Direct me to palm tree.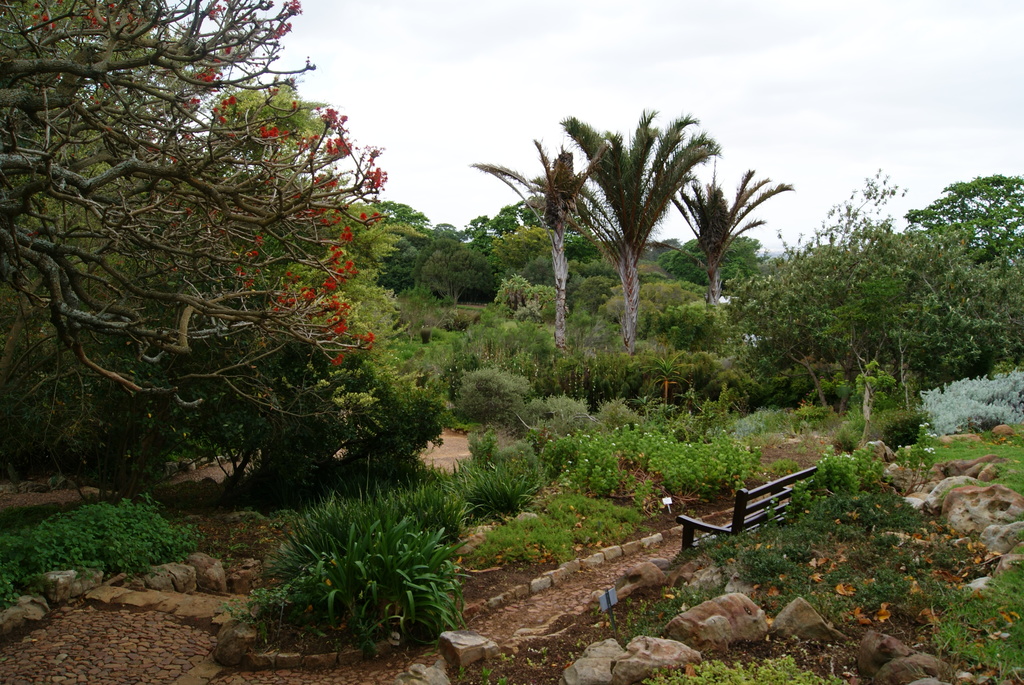
Direction: locate(473, 135, 610, 345).
